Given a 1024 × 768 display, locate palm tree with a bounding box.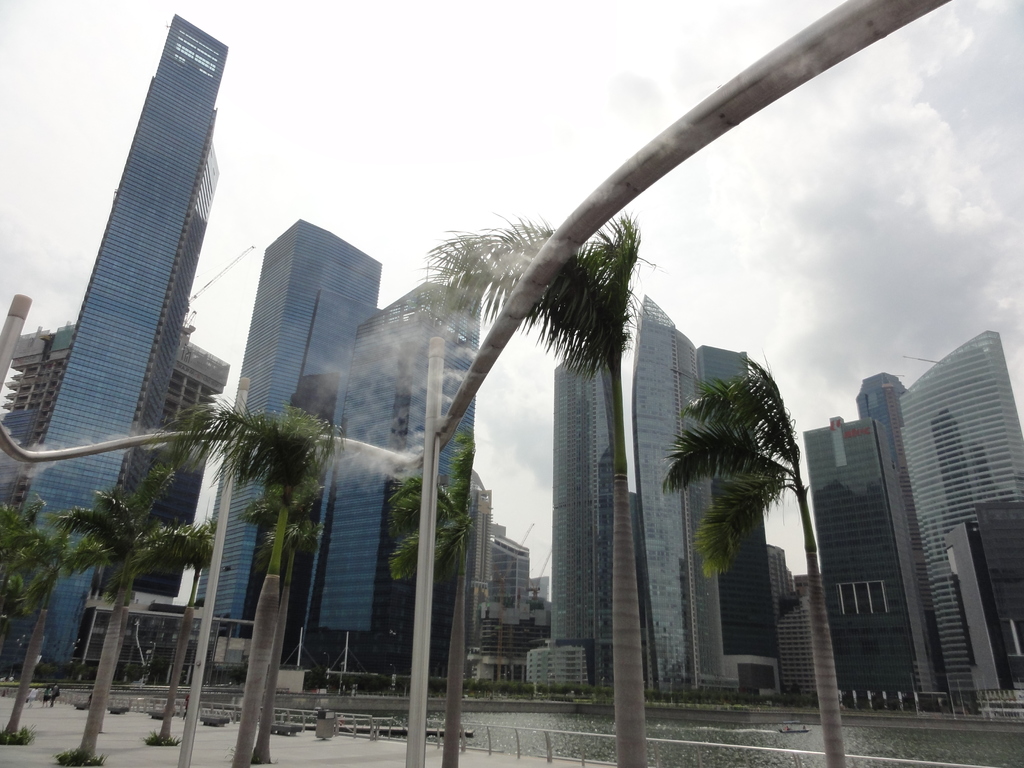
Located: {"left": 183, "top": 410, "right": 314, "bottom": 751}.
